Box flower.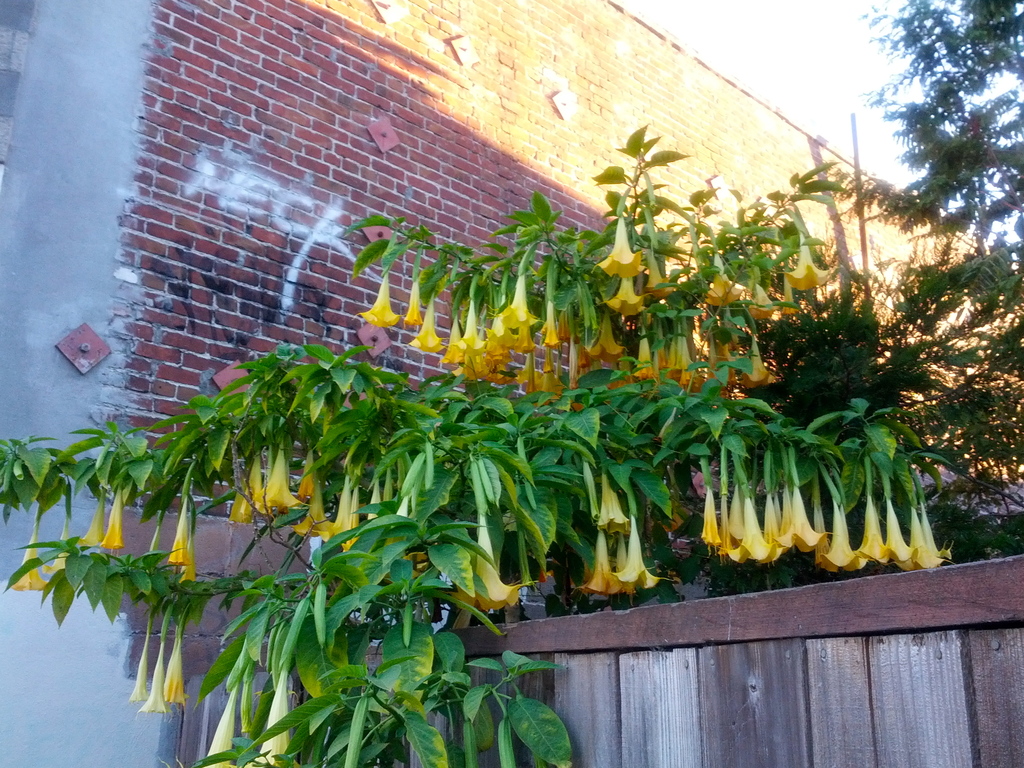
pyautogui.locateOnScreen(40, 495, 84, 575).
